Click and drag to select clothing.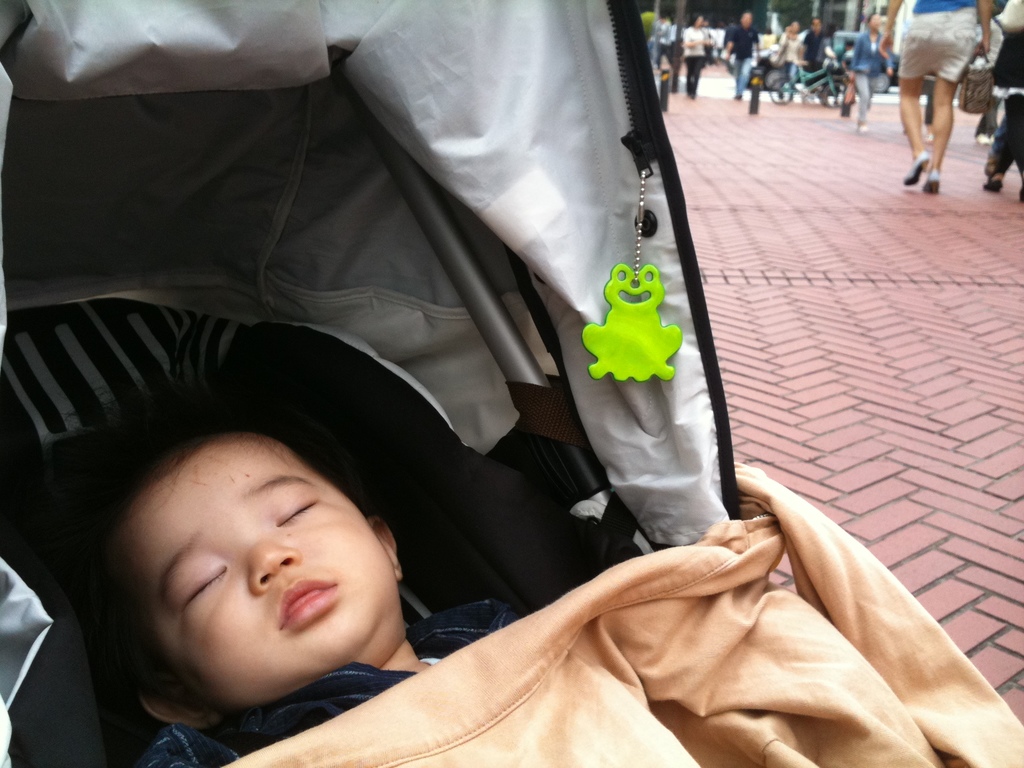
Selection: l=895, t=0, r=976, b=90.
